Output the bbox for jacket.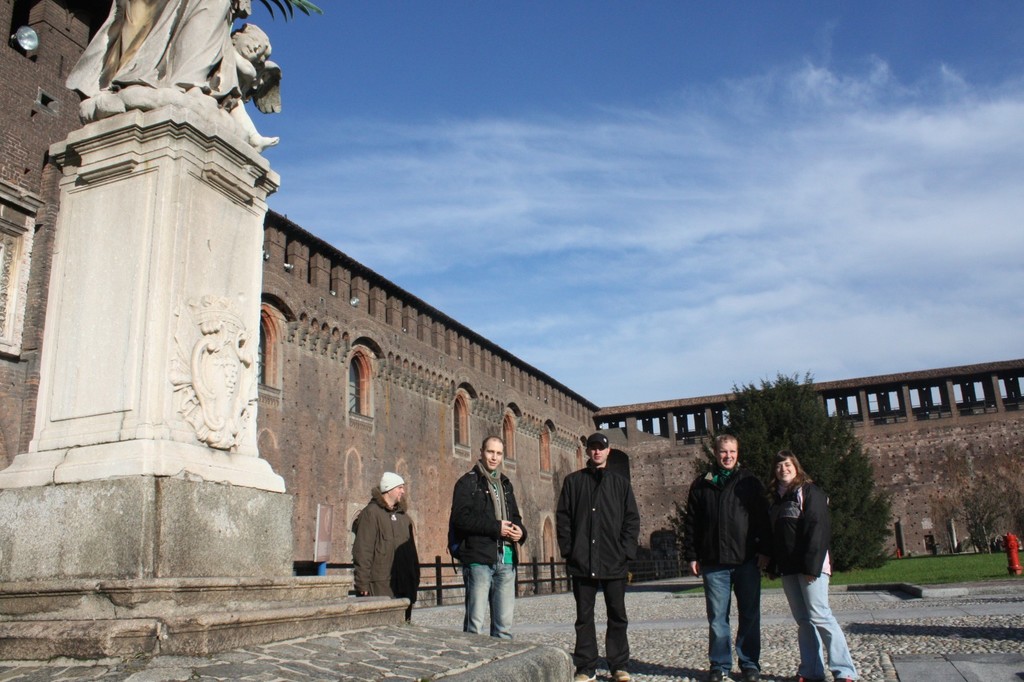
box=[352, 487, 420, 601].
